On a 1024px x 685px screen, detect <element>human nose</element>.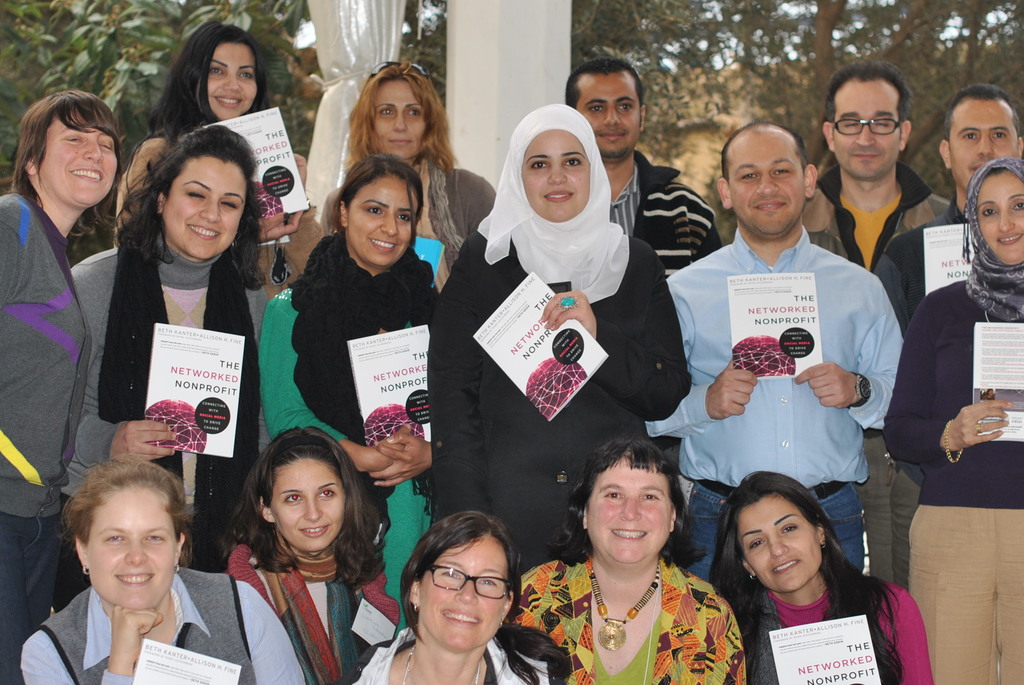
locate(125, 532, 148, 567).
